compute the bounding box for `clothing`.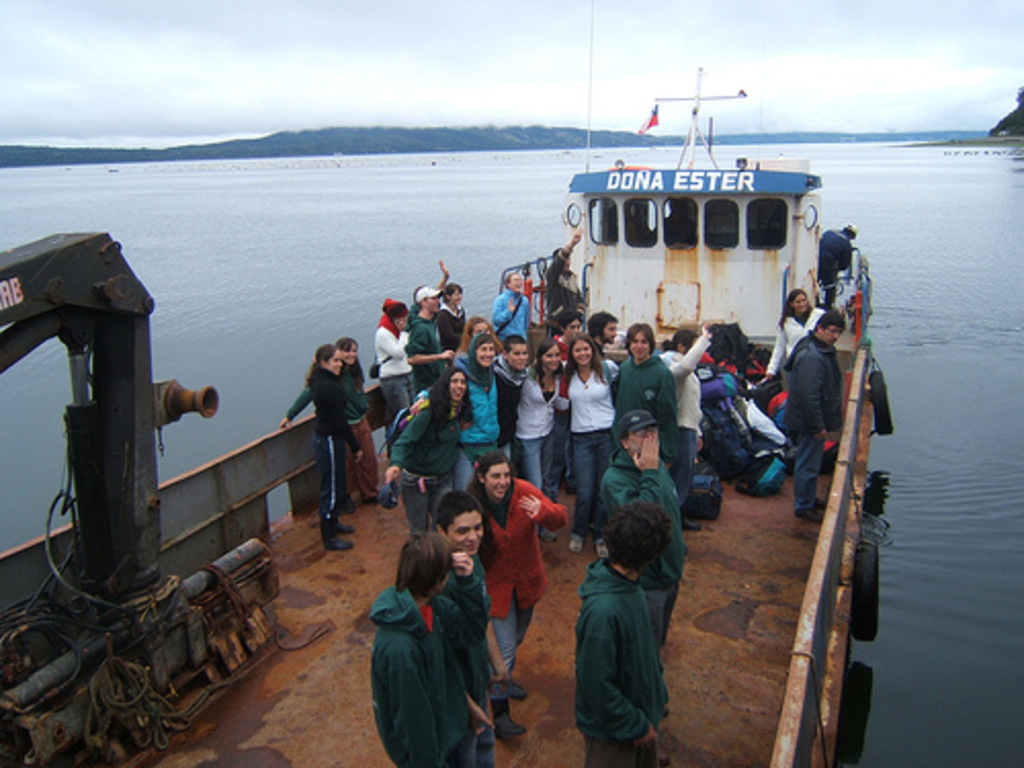
locate(518, 430, 549, 504).
